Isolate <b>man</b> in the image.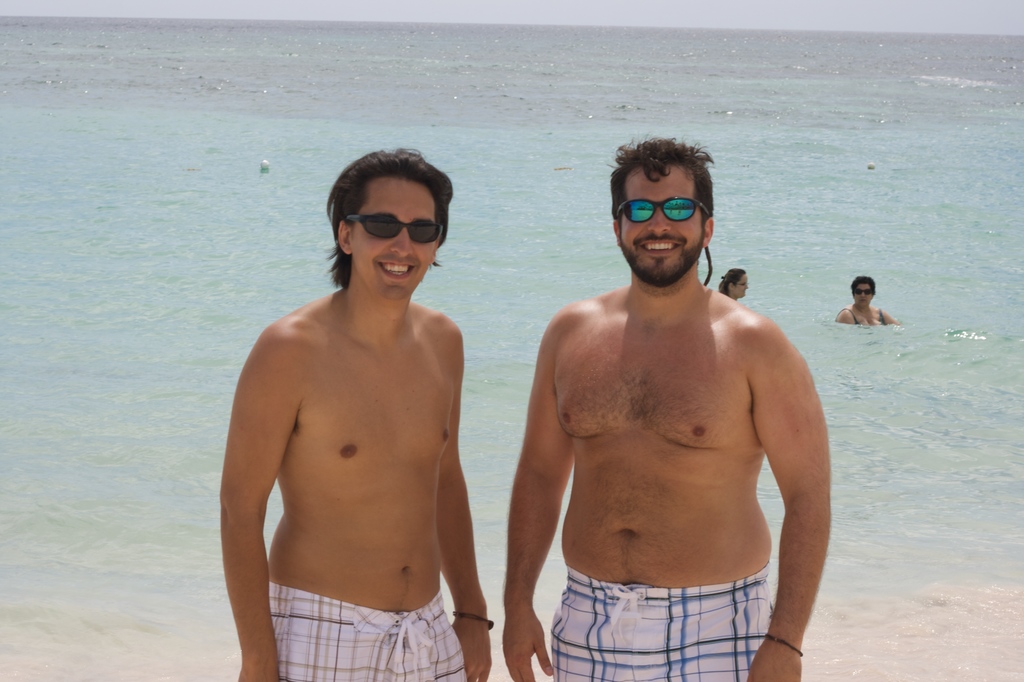
Isolated region: pyautogui.locateOnScreen(501, 146, 846, 681).
